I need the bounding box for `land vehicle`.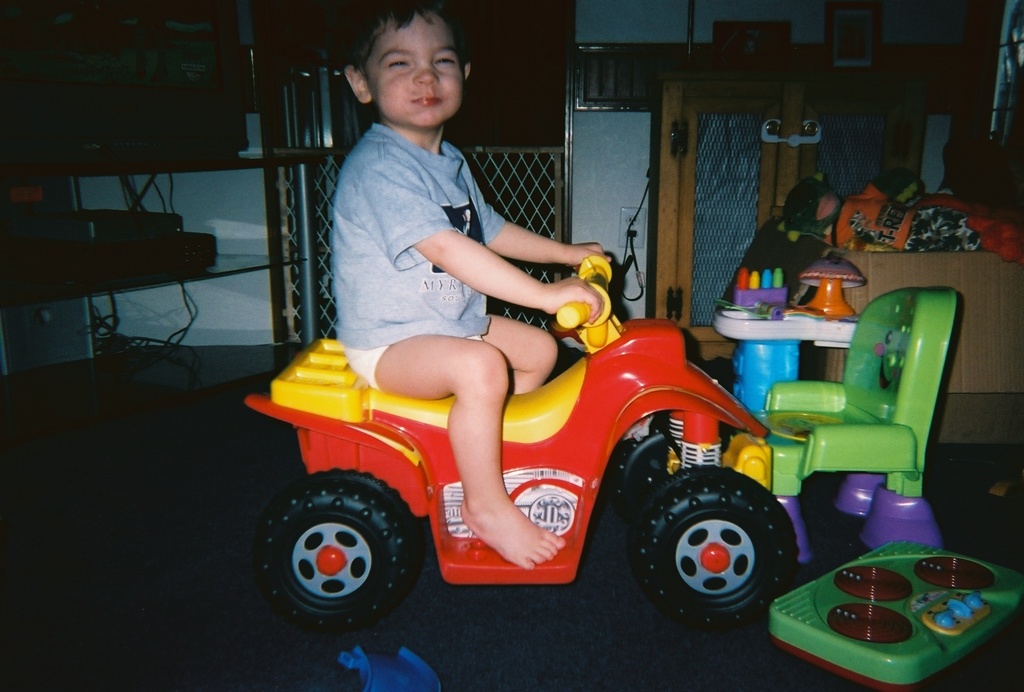
Here it is: 241,263,785,632.
